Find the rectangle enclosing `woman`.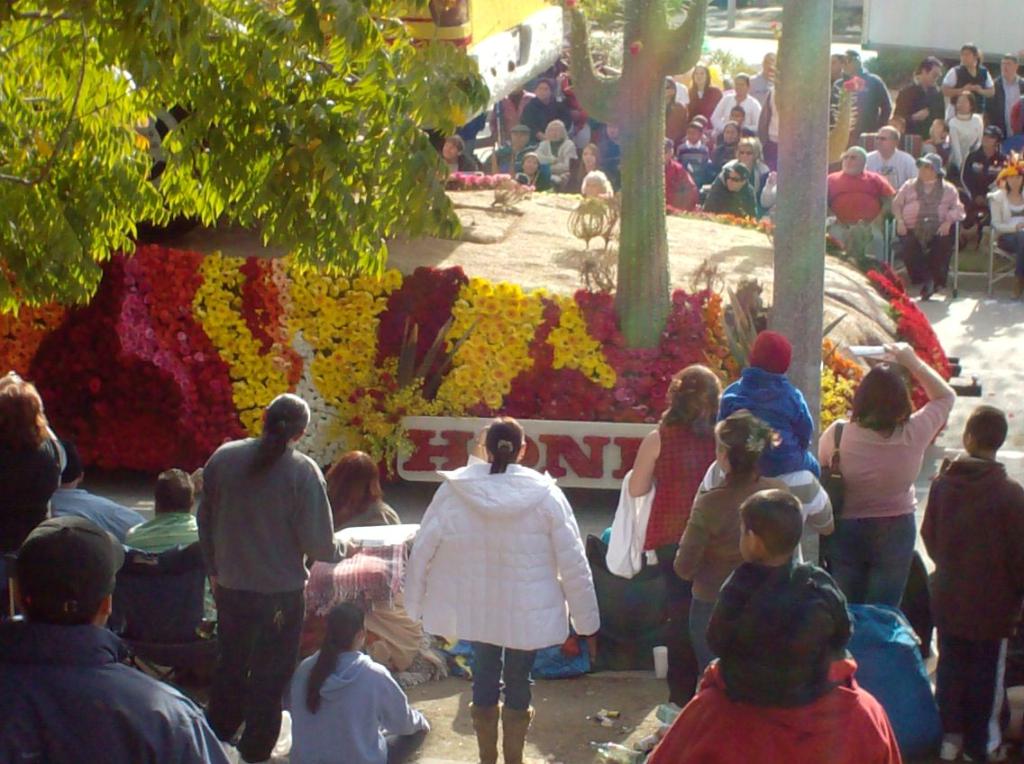
627/365/721/707.
